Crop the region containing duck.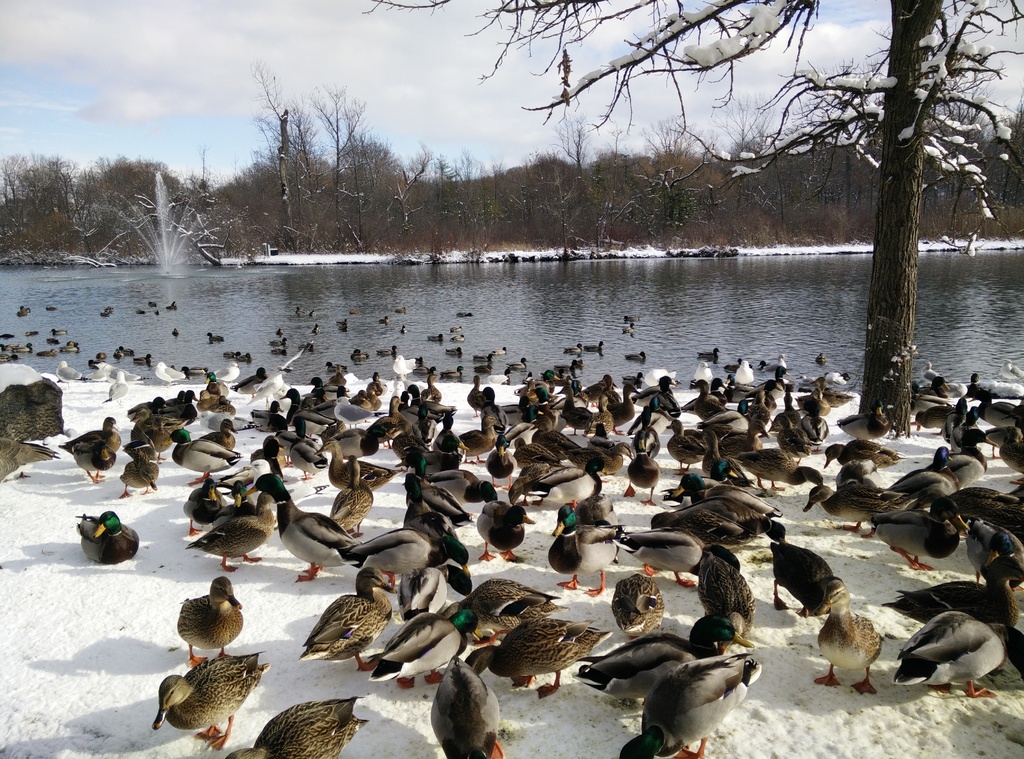
Crop region: 163:430:240:491.
